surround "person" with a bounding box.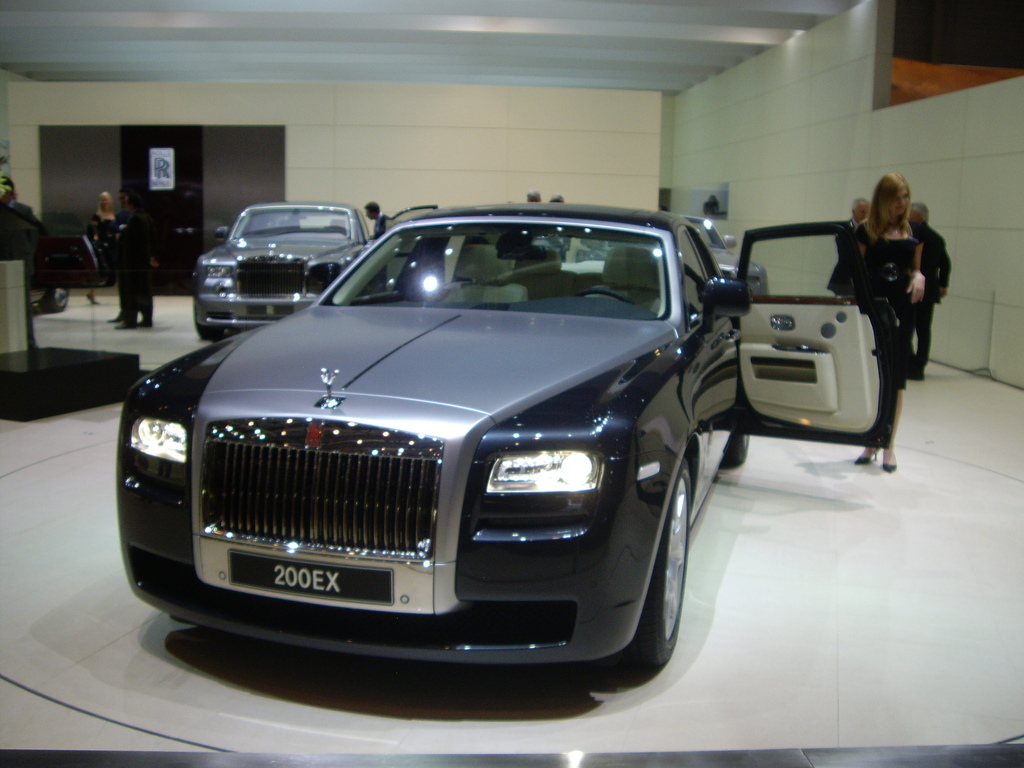
(left=0, top=169, right=38, bottom=342).
